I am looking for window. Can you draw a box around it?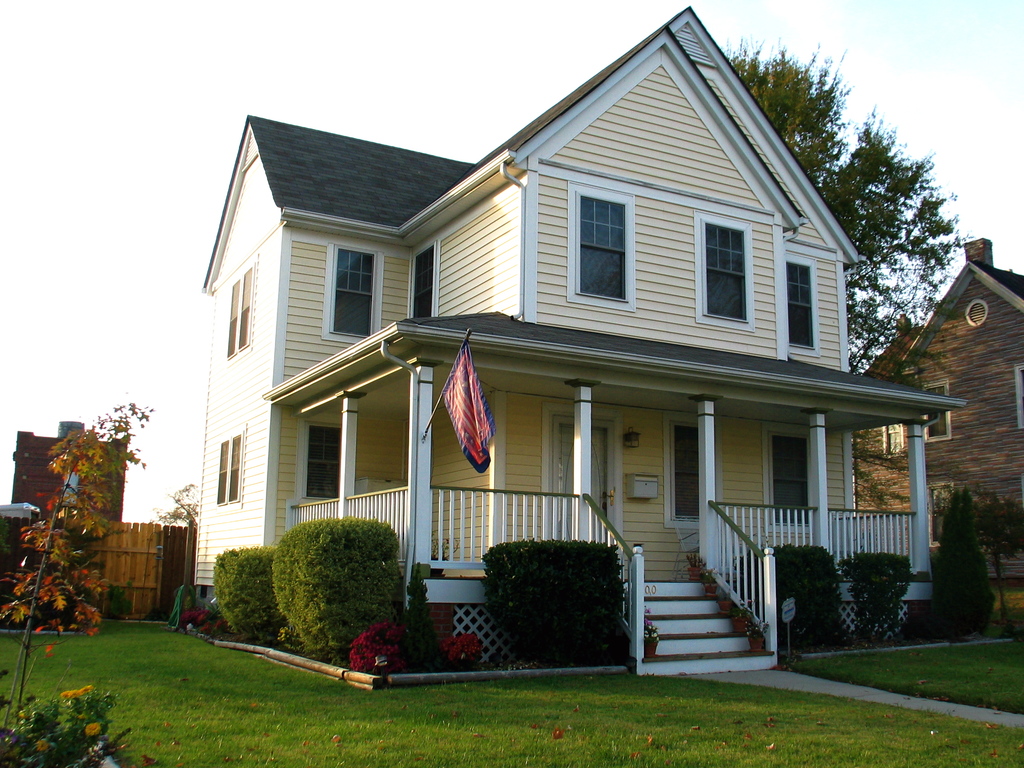
Sure, the bounding box is box=[925, 383, 948, 442].
